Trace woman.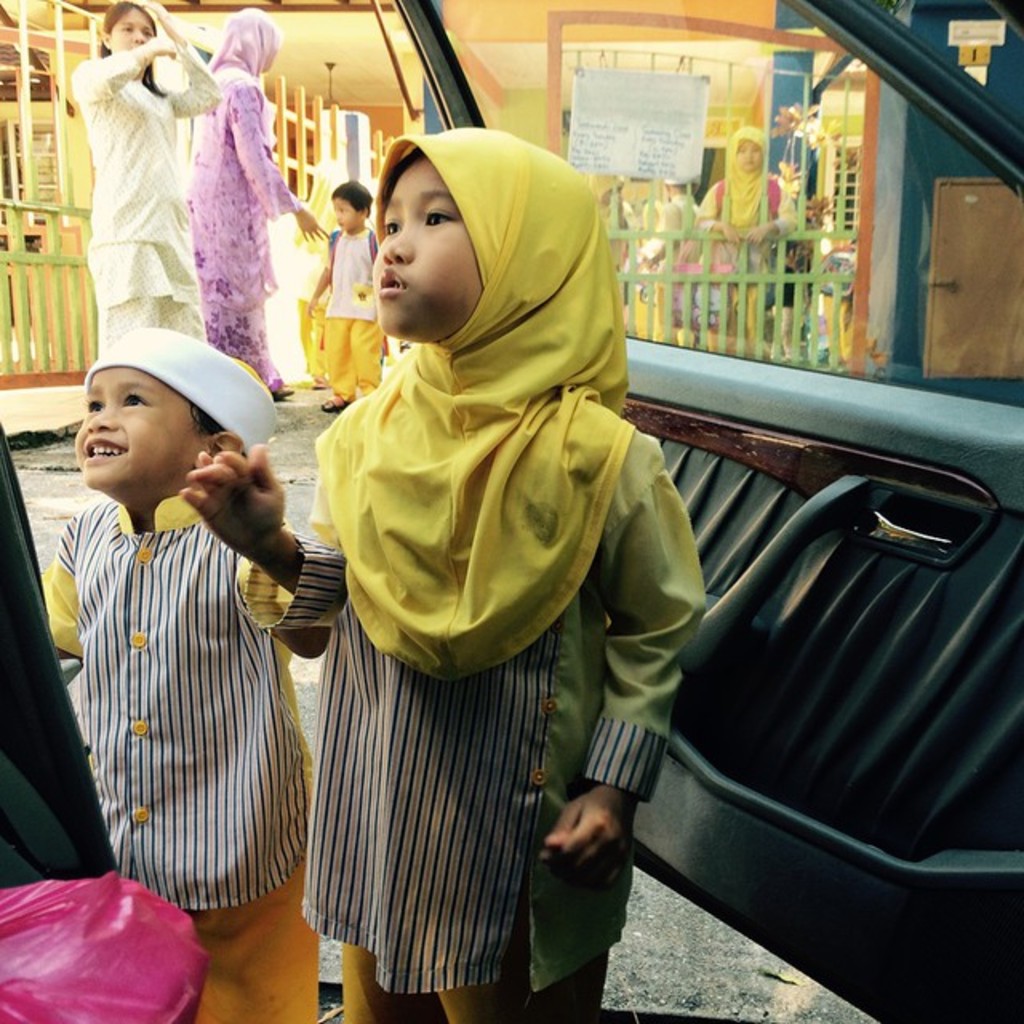
Traced to bbox(66, 0, 224, 357).
